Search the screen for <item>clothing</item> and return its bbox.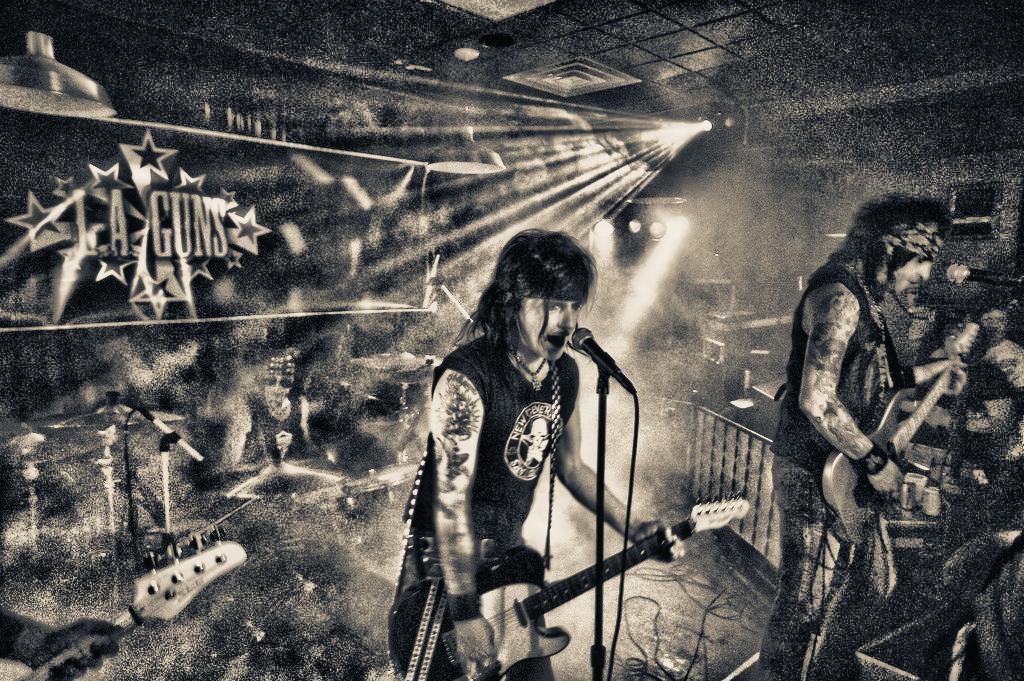
Found: (x1=234, y1=395, x2=309, y2=472).
